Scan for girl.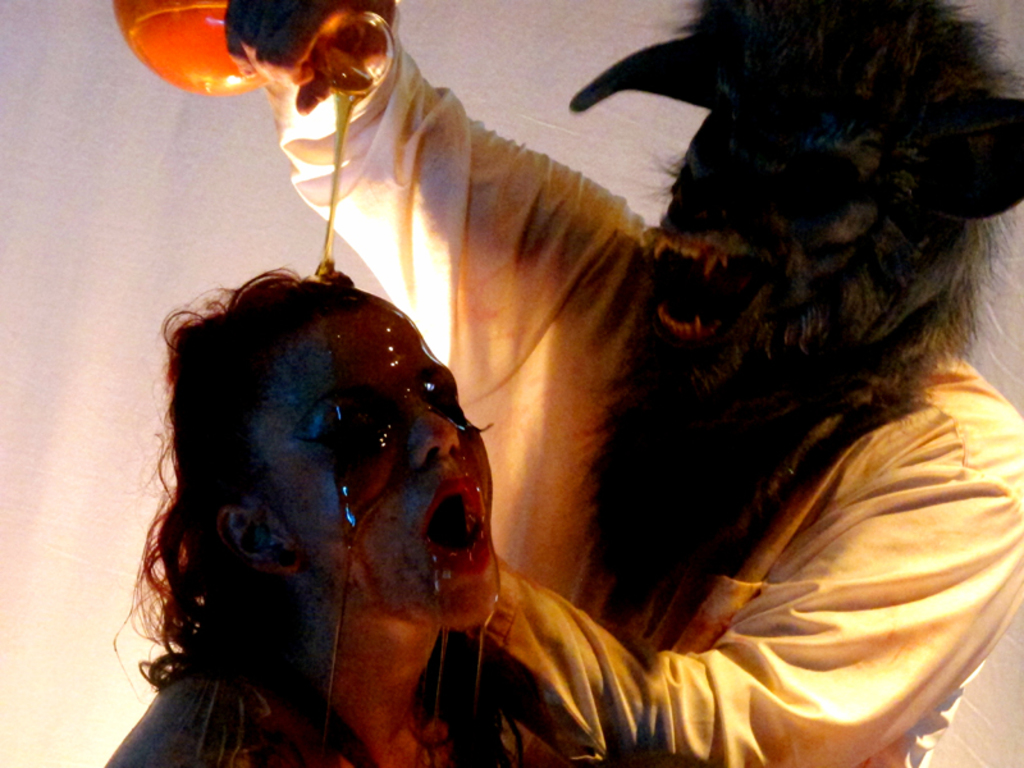
Scan result: [102,264,580,767].
